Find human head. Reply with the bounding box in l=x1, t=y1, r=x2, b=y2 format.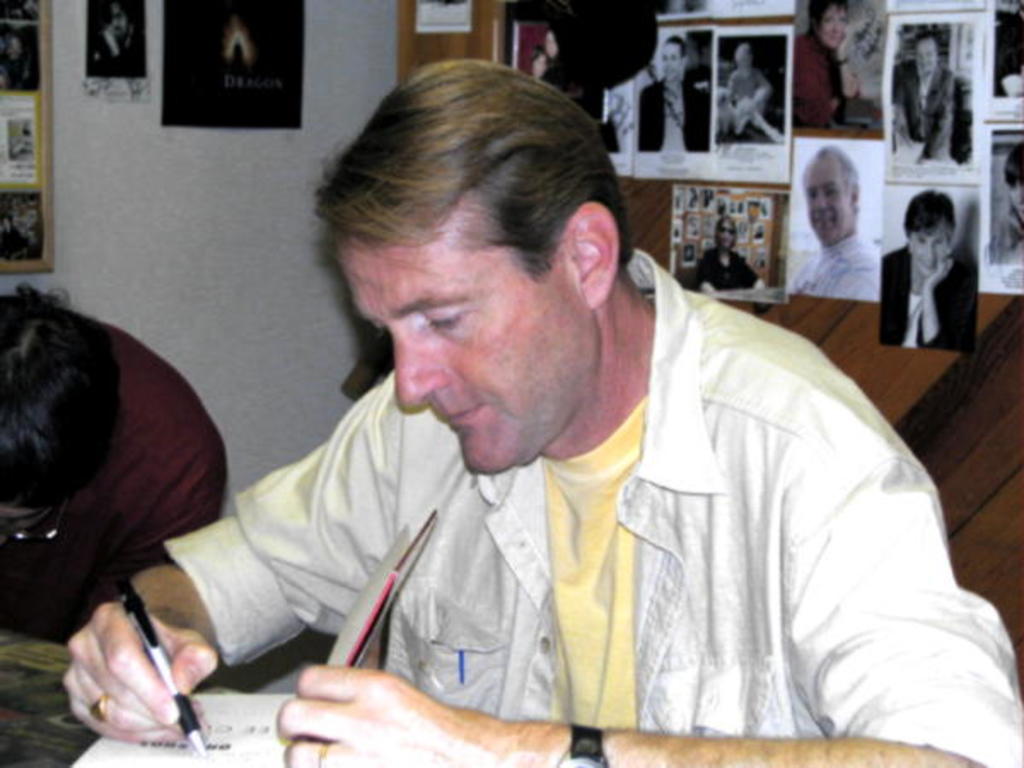
l=806, t=0, r=848, b=53.
